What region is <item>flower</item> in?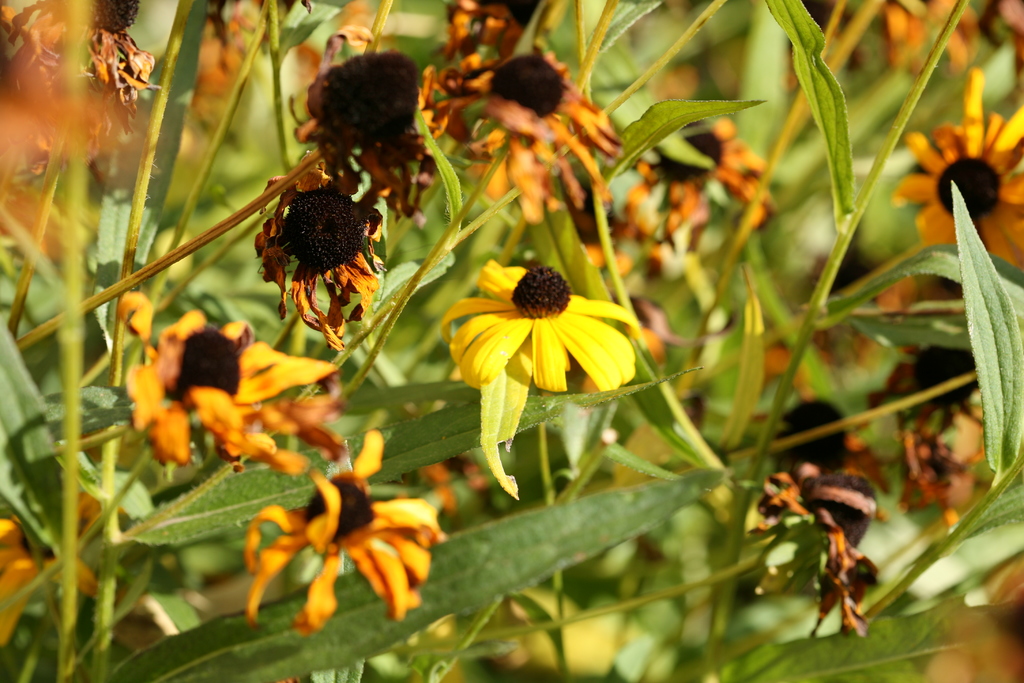
865,336,1001,537.
